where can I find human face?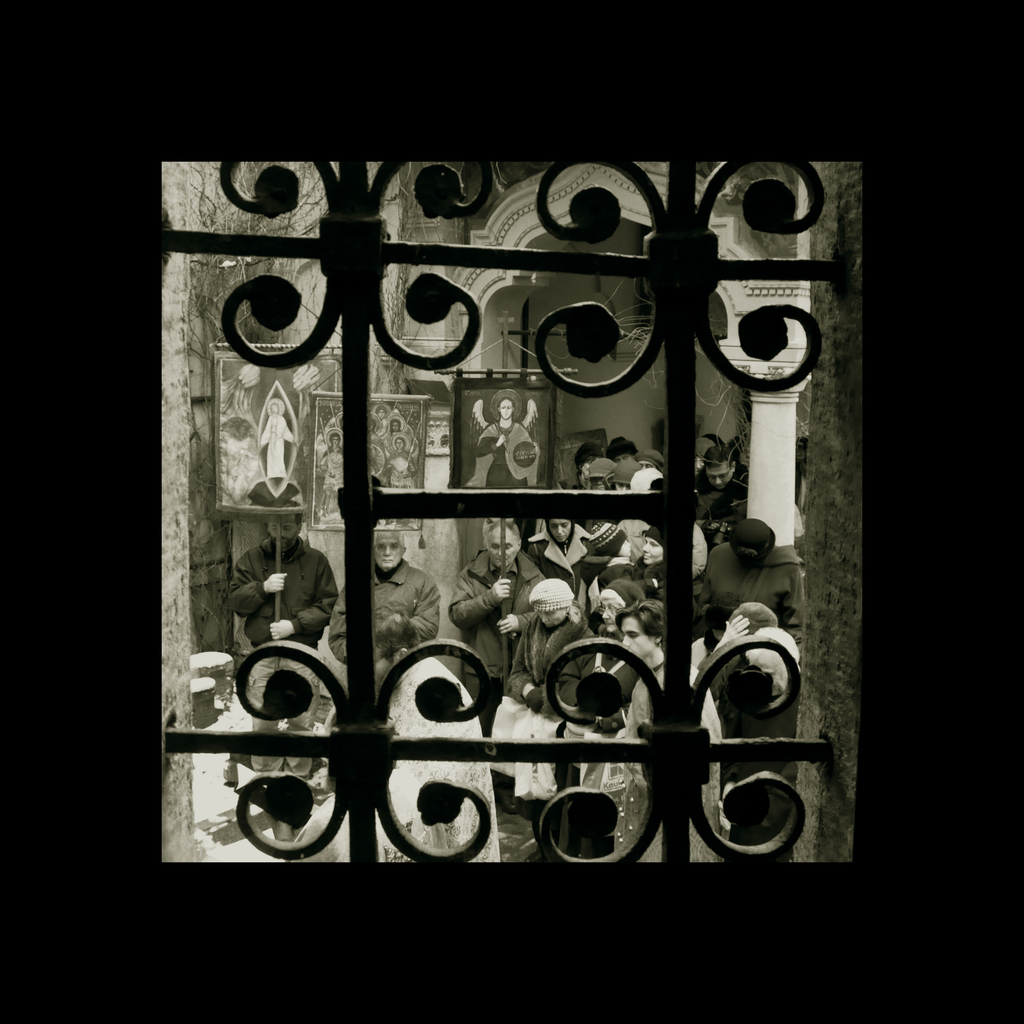
You can find it at <box>499,401,513,420</box>.
